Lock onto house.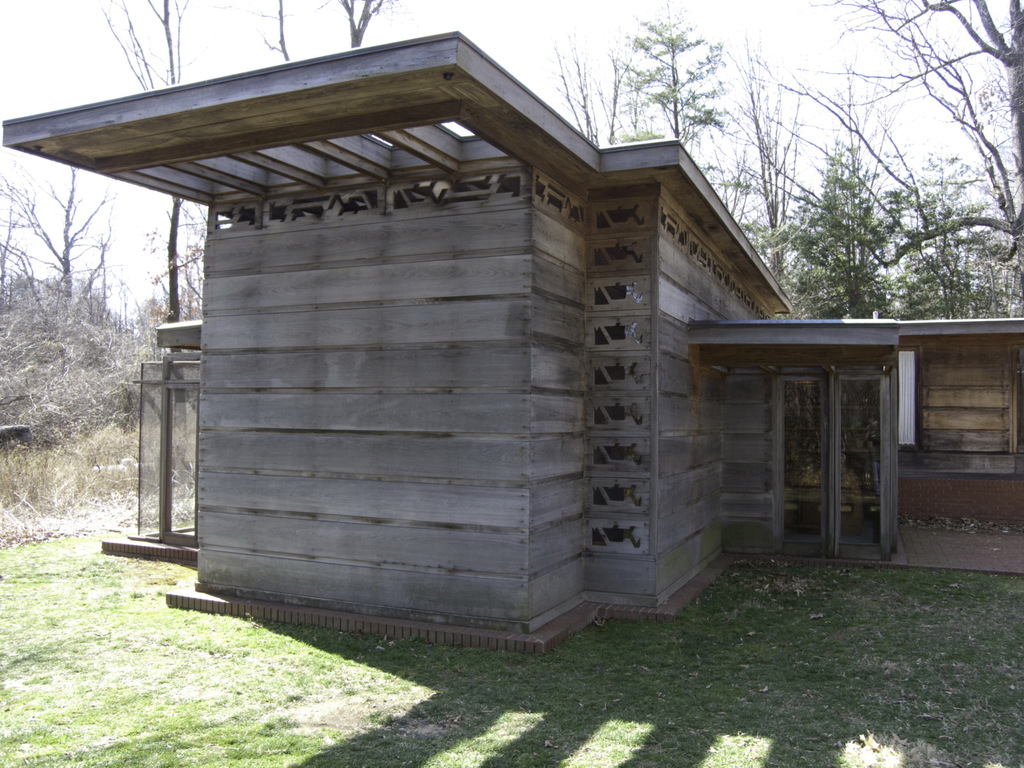
Locked: Rect(2, 28, 1023, 654).
